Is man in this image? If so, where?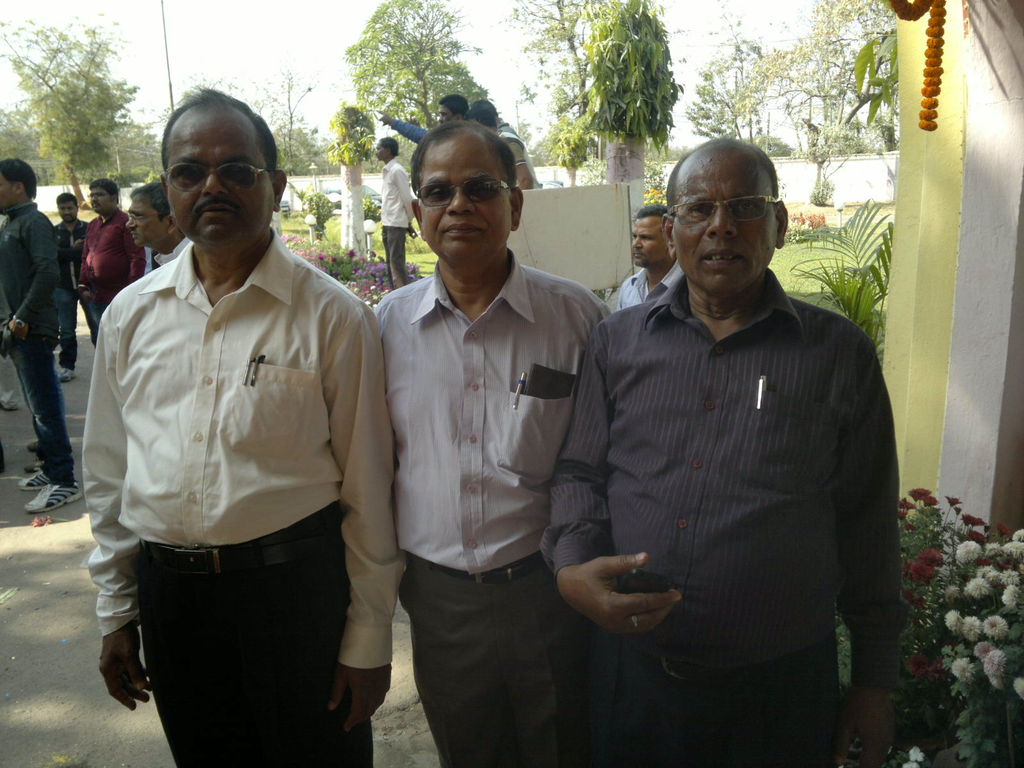
Yes, at l=370, t=97, r=469, b=144.
